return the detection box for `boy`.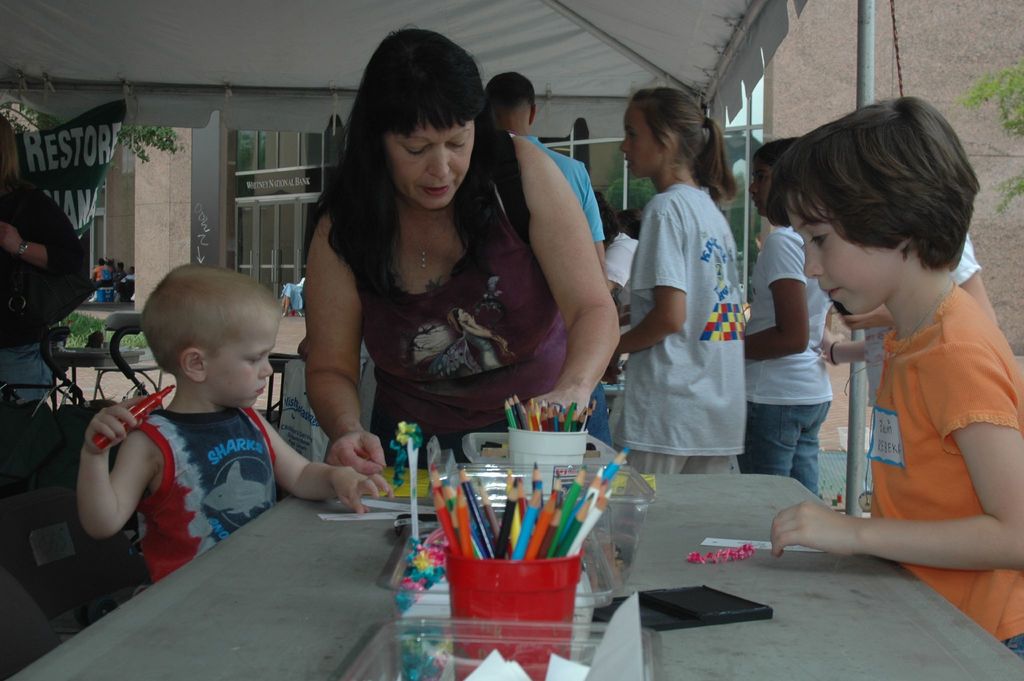
[left=74, top=261, right=396, bottom=584].
